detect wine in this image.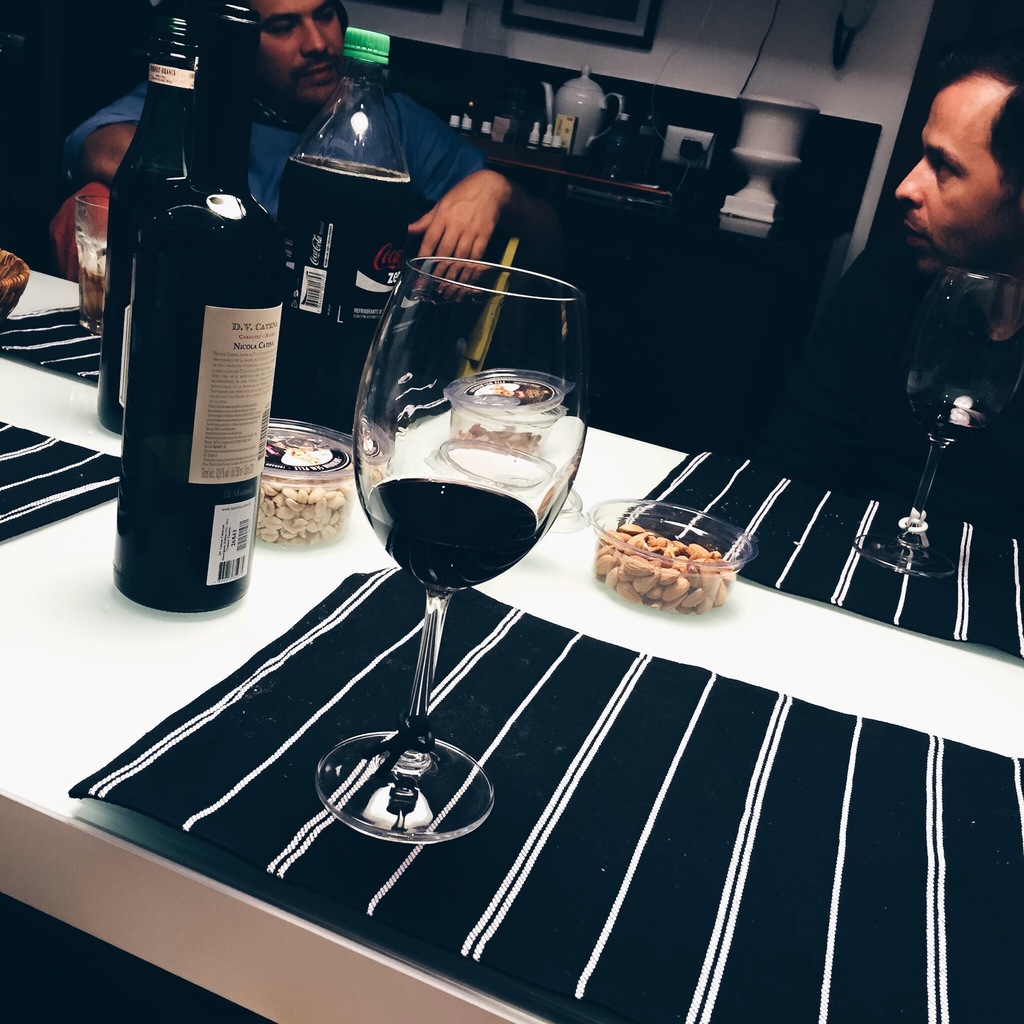
Detection: [362,475,536,592].
